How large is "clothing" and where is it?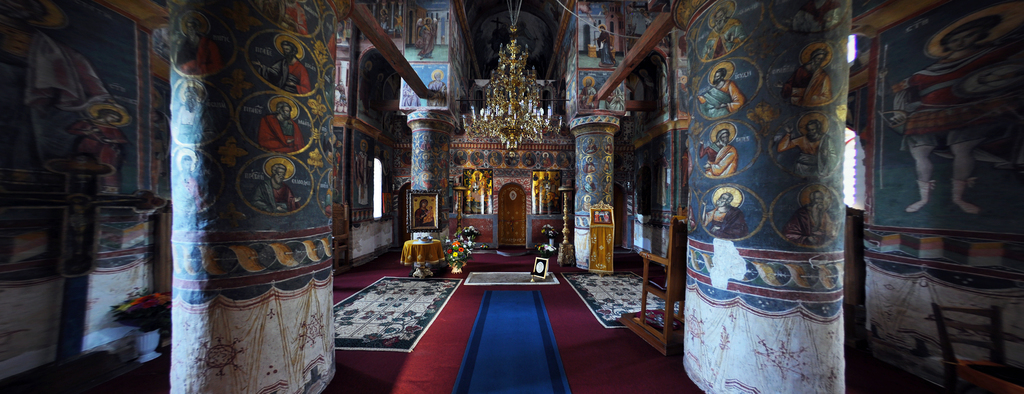
Bounding box: (left=259, top=115, right=302, bottom=154).
